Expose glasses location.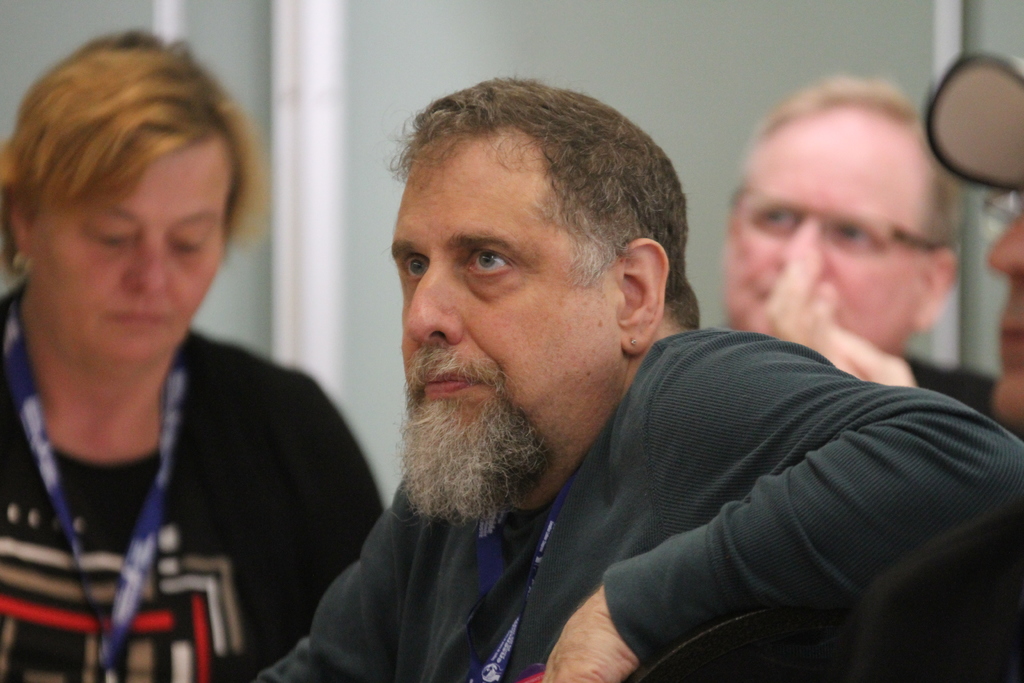
Exposed at [left=981, top=190, right=1023, bottom=240].
